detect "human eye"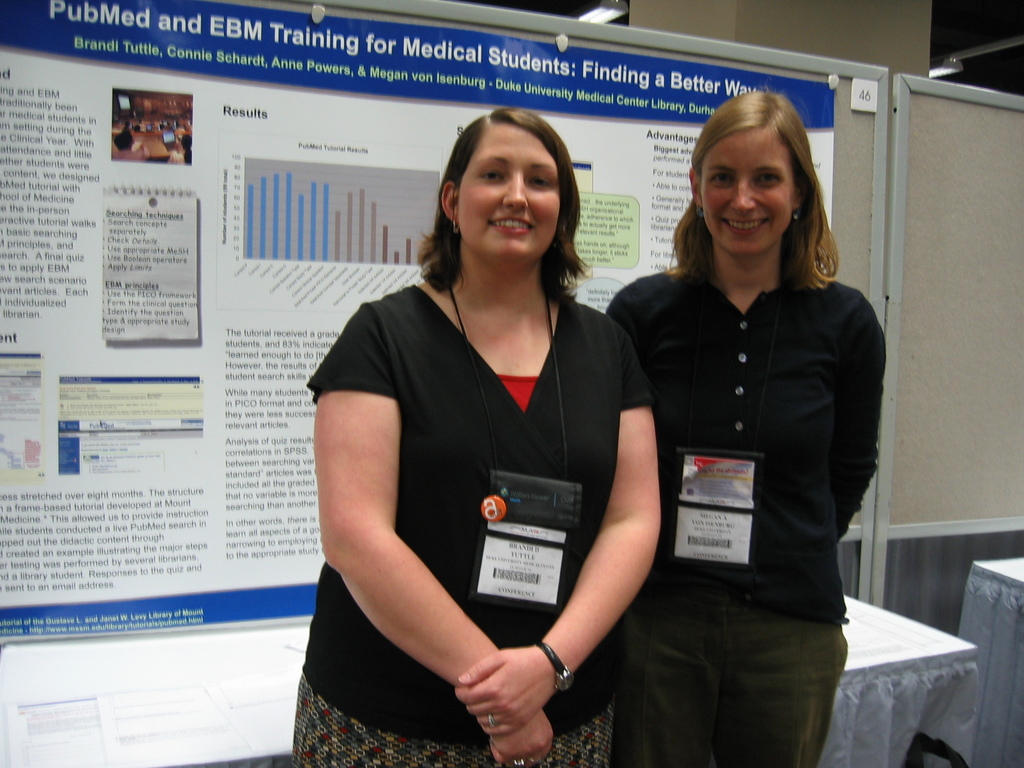
x1=477, y1=166, x2=505, y2=182
